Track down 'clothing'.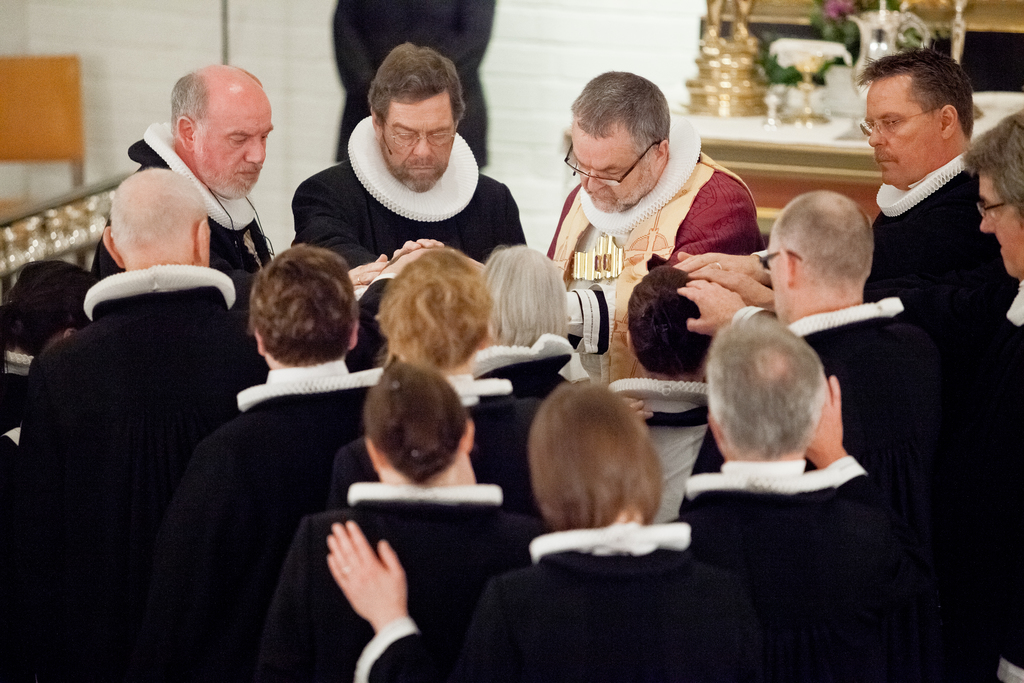
Tracked to pyautogui.locateOnScreen(85, 119, 269, 272).
